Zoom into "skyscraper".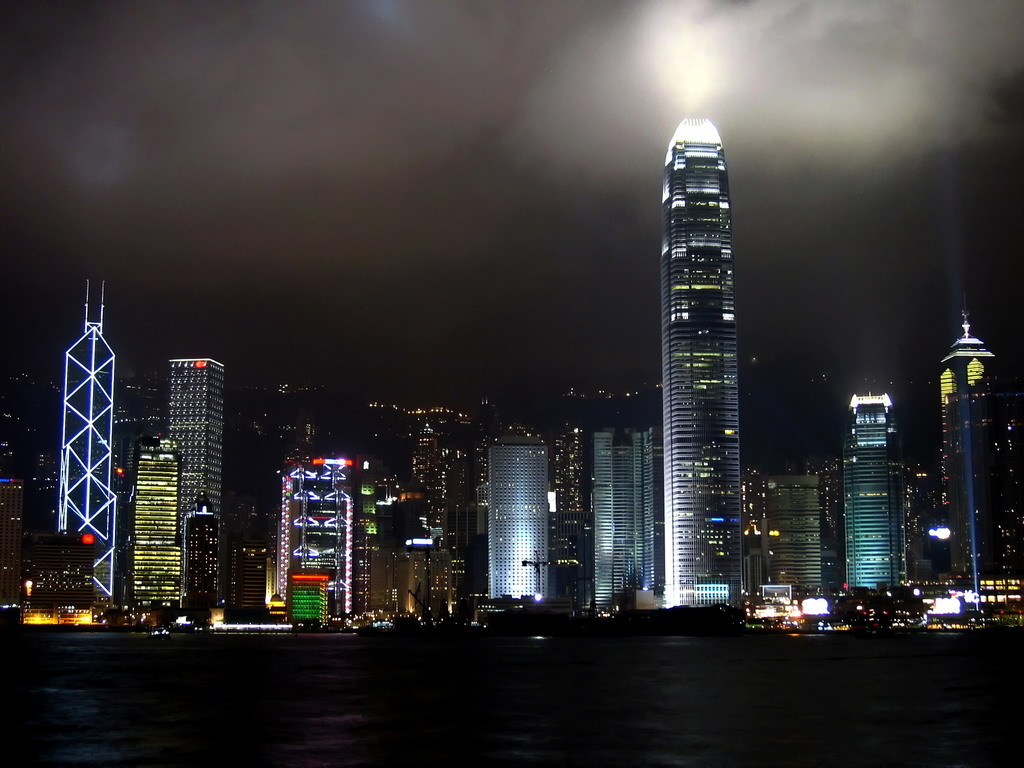
Zoom target: select_region(169, 348, 227, 625).
